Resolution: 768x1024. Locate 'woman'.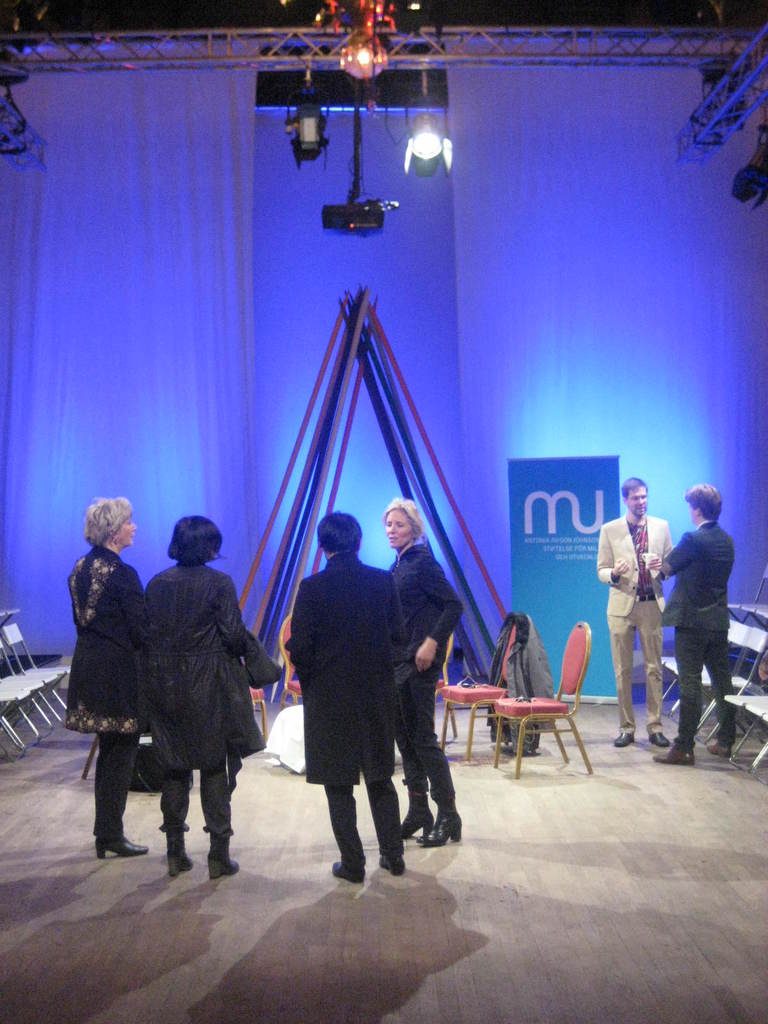
BBox(122, 520, 253, 880).
